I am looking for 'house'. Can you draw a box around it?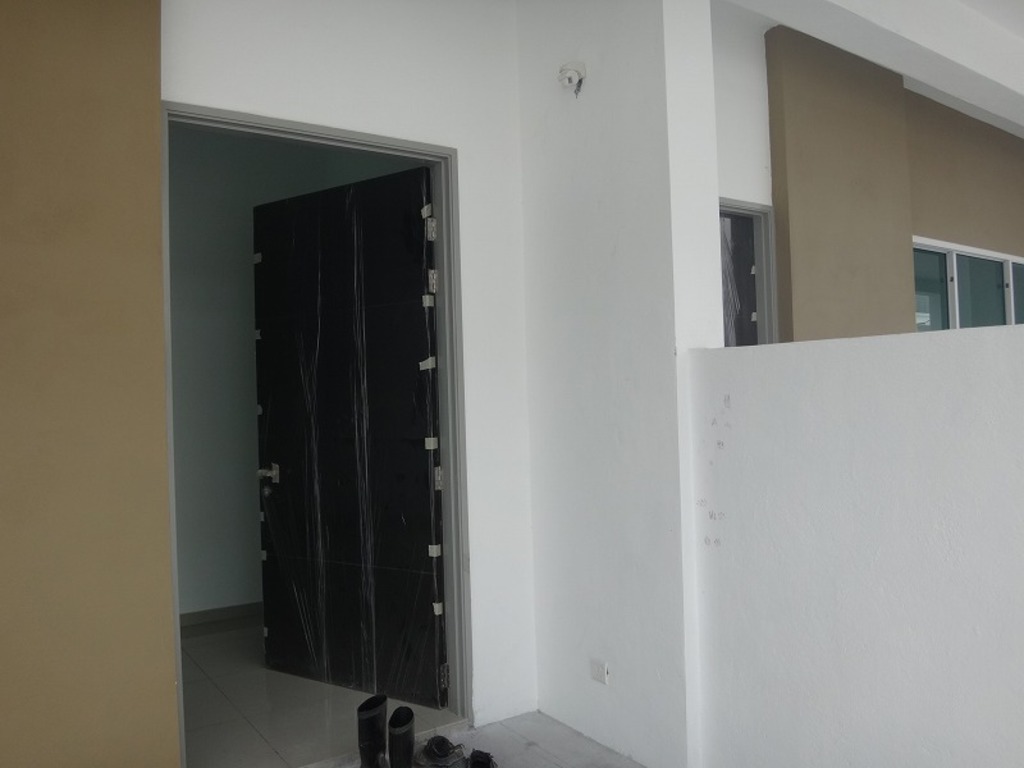
Sure, the bounding box is bbox(0, 0, 1023, 767).
